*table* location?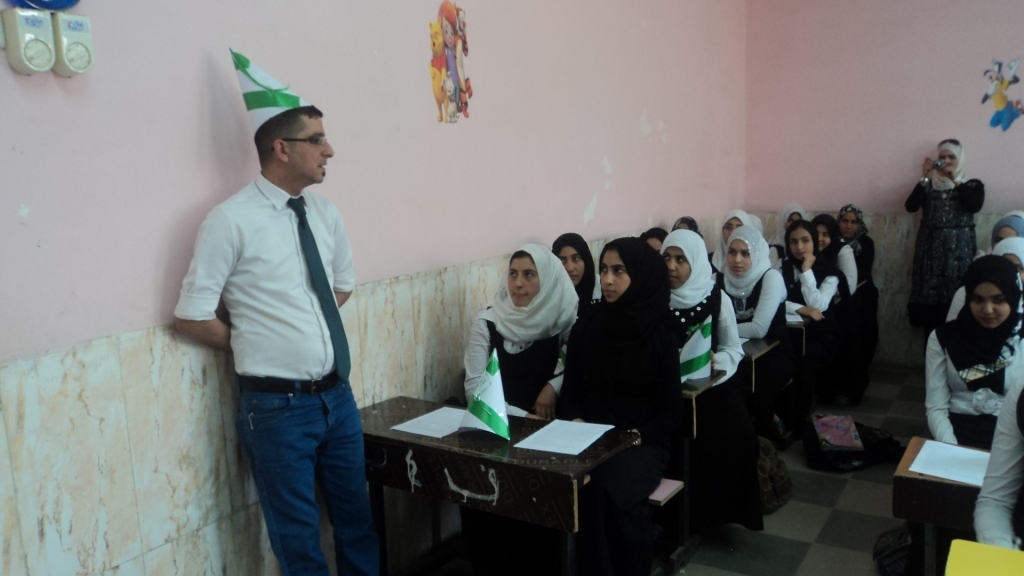
region(350, 393, 675, 558)
